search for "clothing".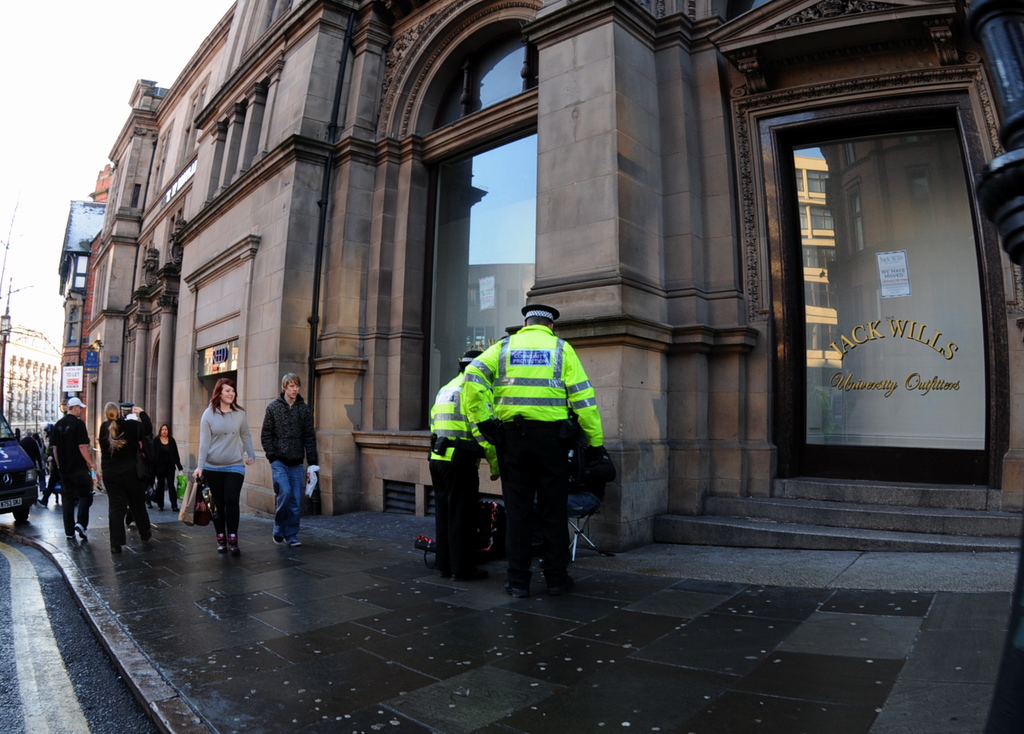
Found at (458, 324, 605, 582).
